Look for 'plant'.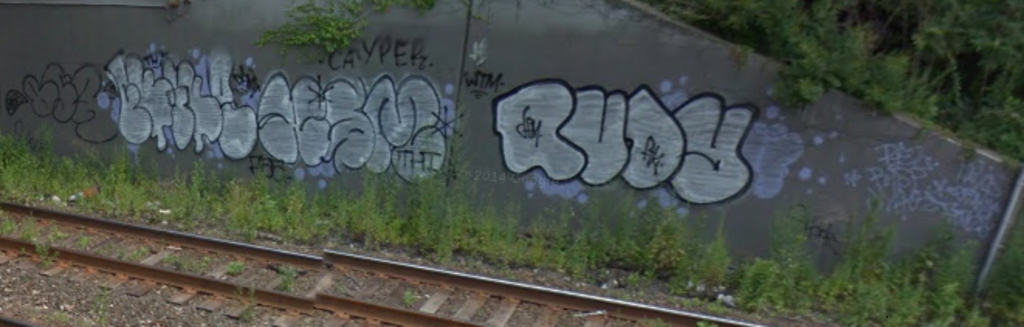
Found: bbox(254, 0, 404, 60).
